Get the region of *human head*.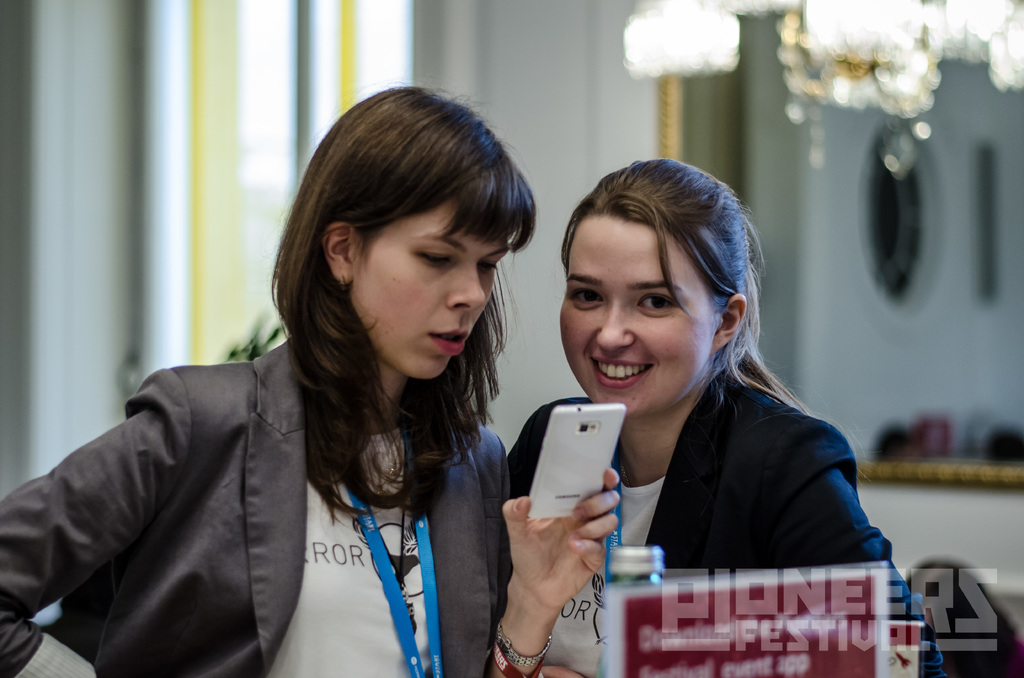
bbox=[266, 86, 540, 389].
